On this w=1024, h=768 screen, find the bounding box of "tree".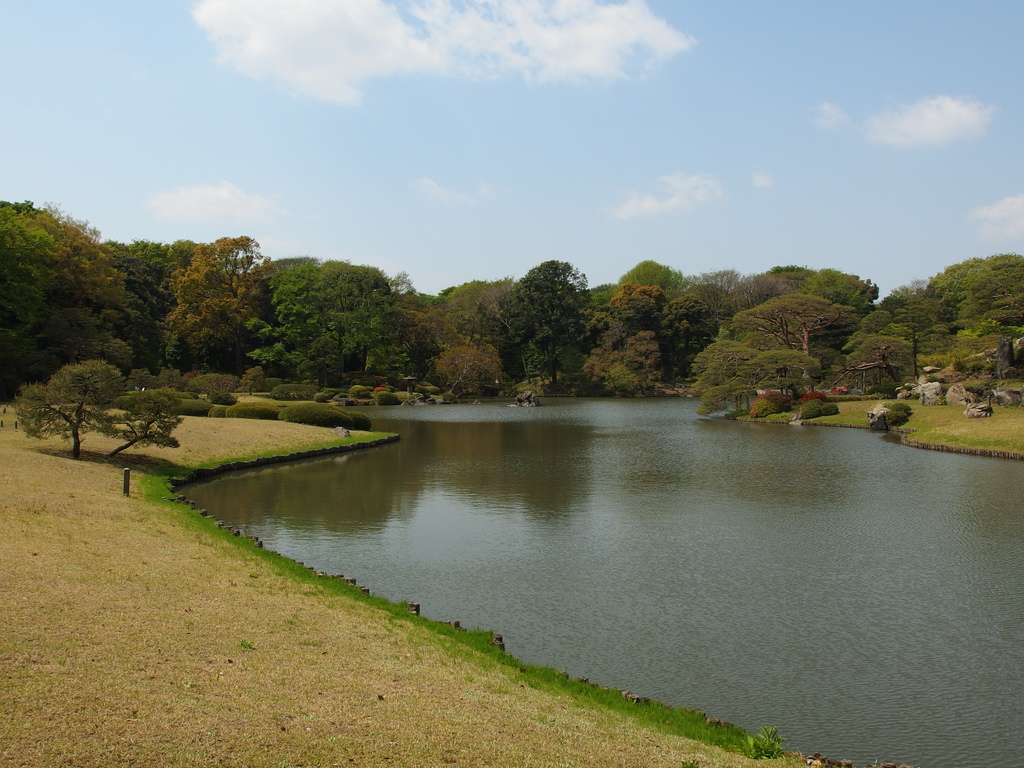
Bounding box: 799/267/868/307.
